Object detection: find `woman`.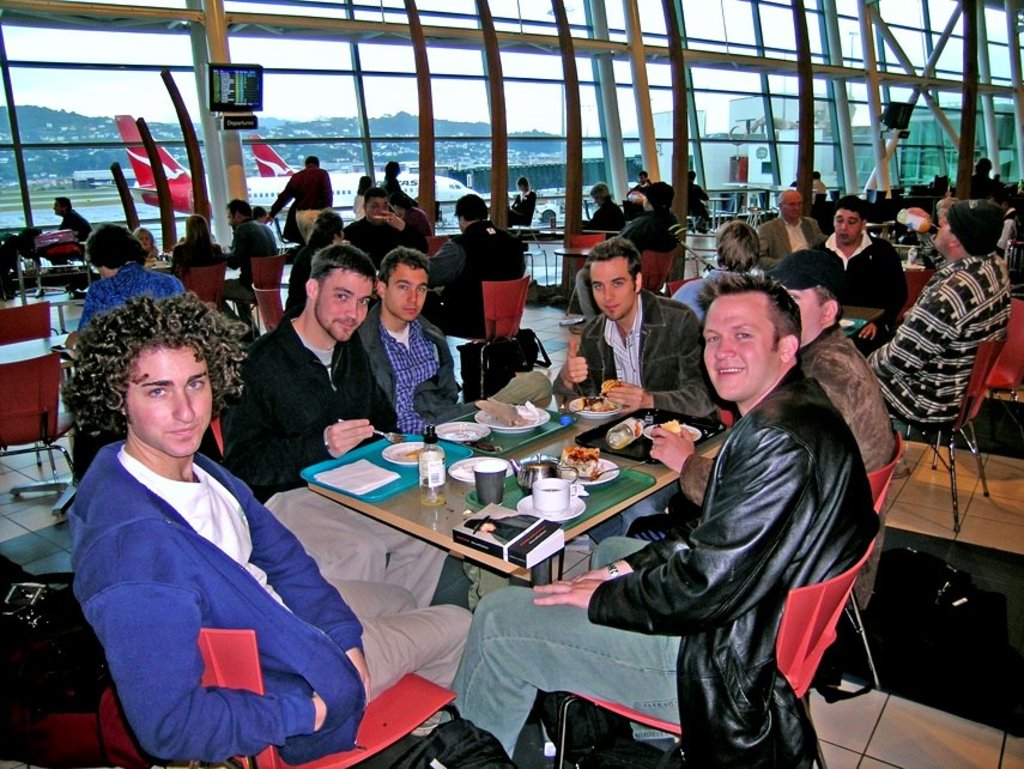
x1=586, y1=178, x2=619, y2=238.
